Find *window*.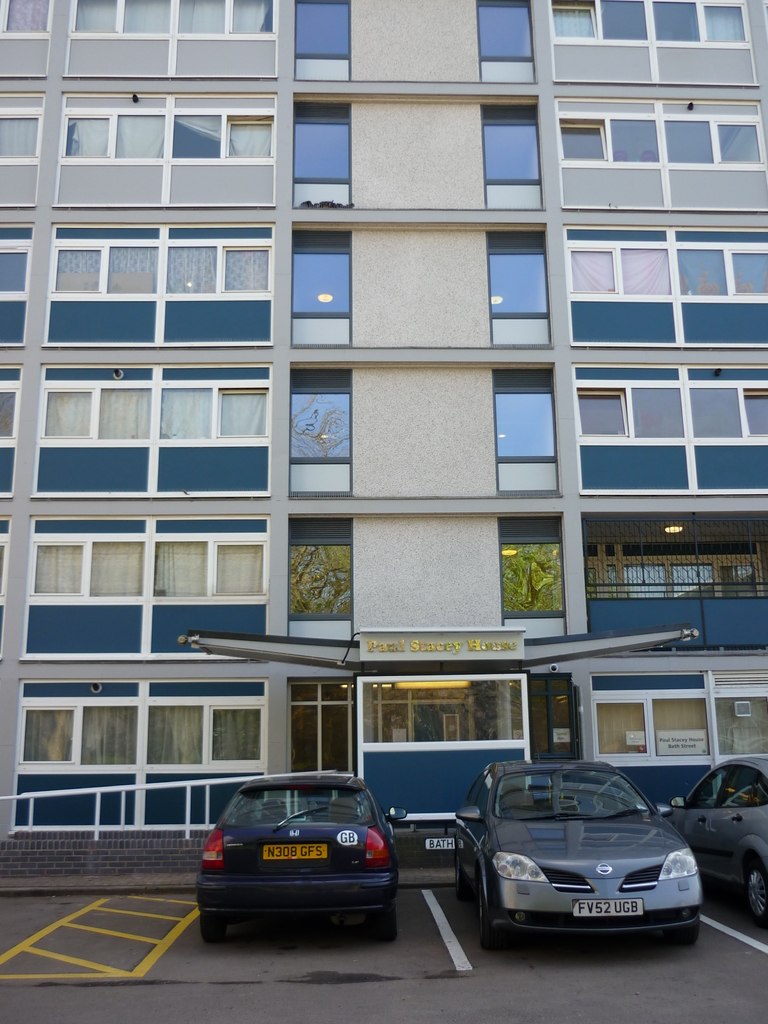
detection(476, 106, 541, 180).
